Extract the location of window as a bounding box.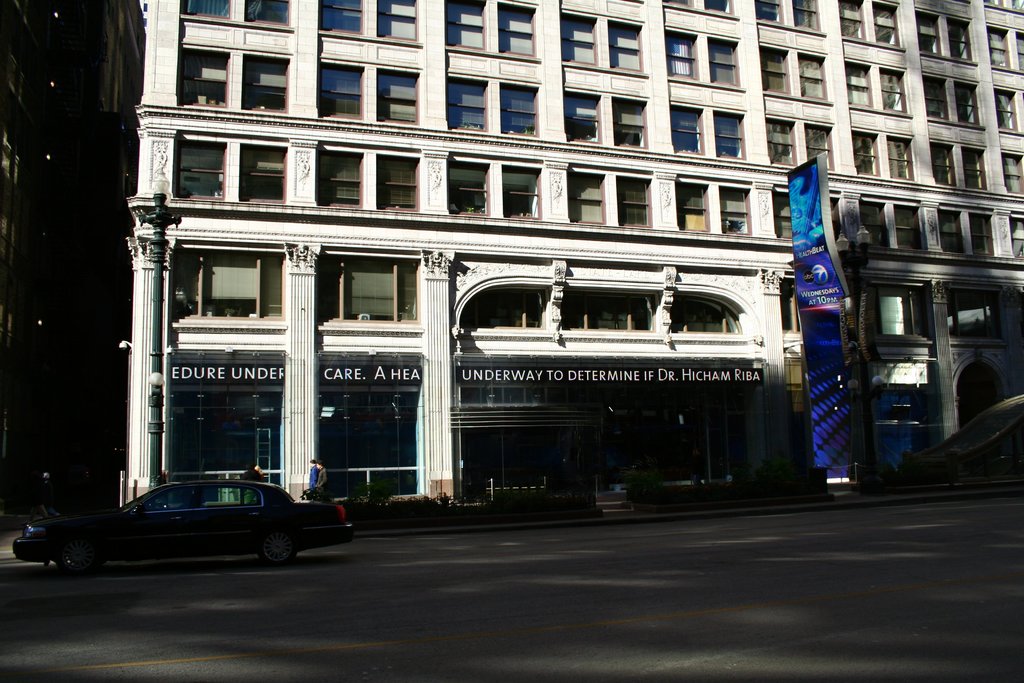
(375, 156, 420, 210).
